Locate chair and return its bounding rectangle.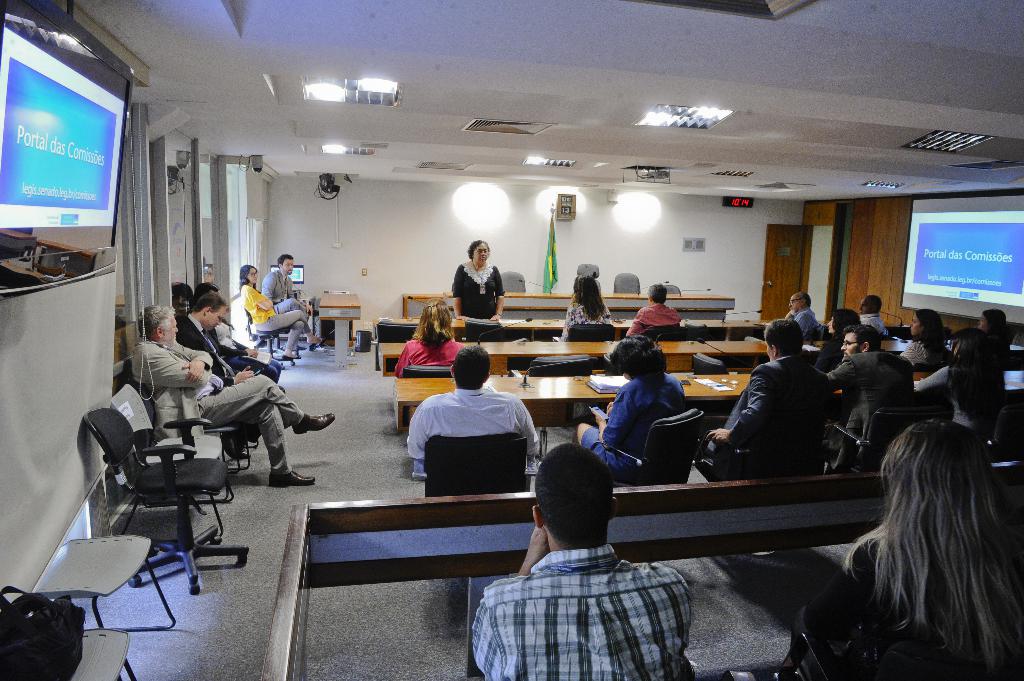
locate(656, 278, 680, 295).
